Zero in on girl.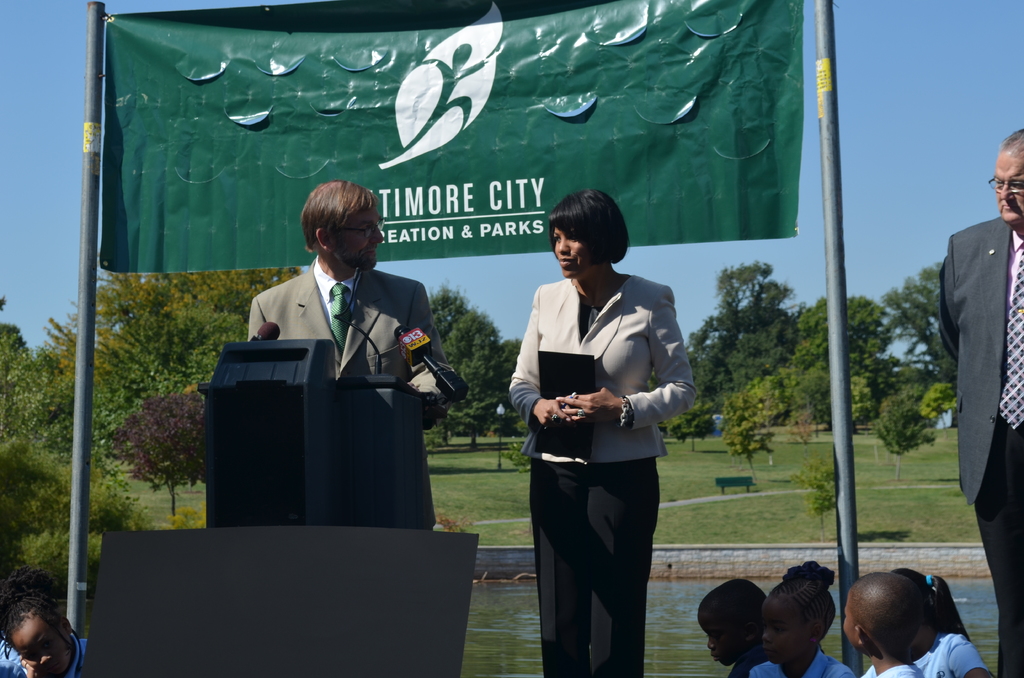
Zeroed in: BBox(859, 567, 992, 675).
